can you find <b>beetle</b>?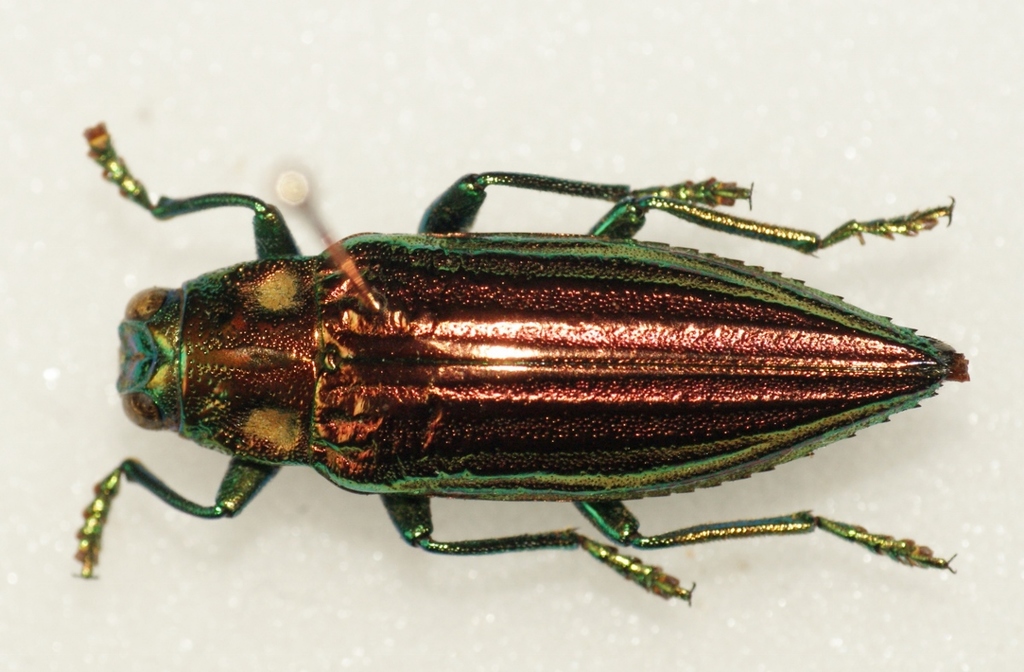
Yes, bounding box: rect(57, 144, 1023, 621).
